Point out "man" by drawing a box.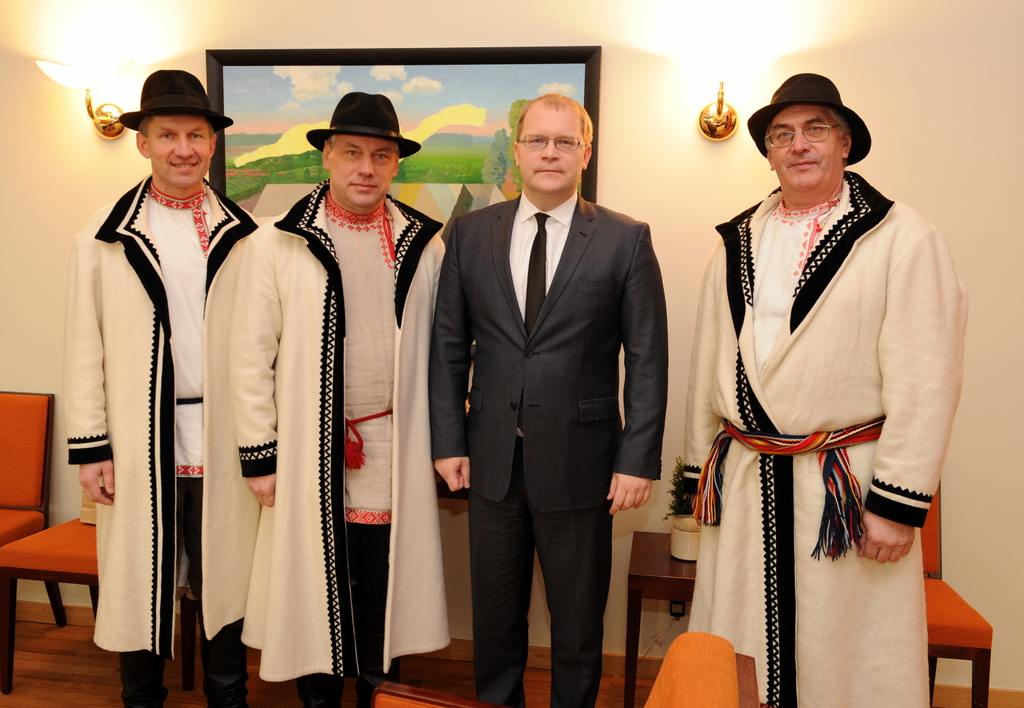
229 88 451 707.
